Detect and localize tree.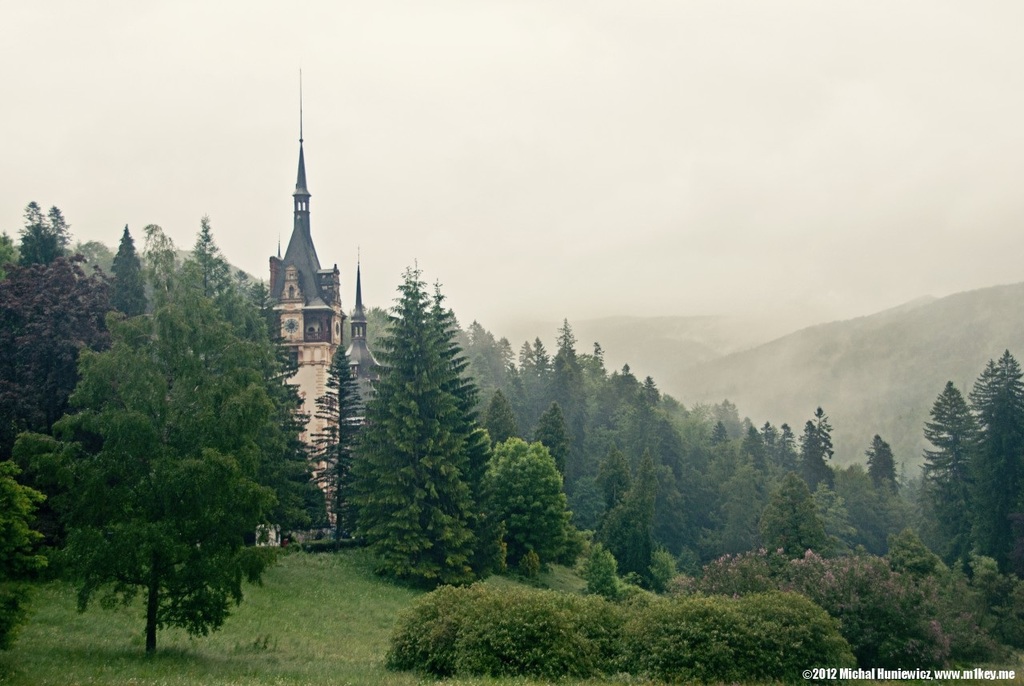
Localized at region(726, 410, 799, 552).
